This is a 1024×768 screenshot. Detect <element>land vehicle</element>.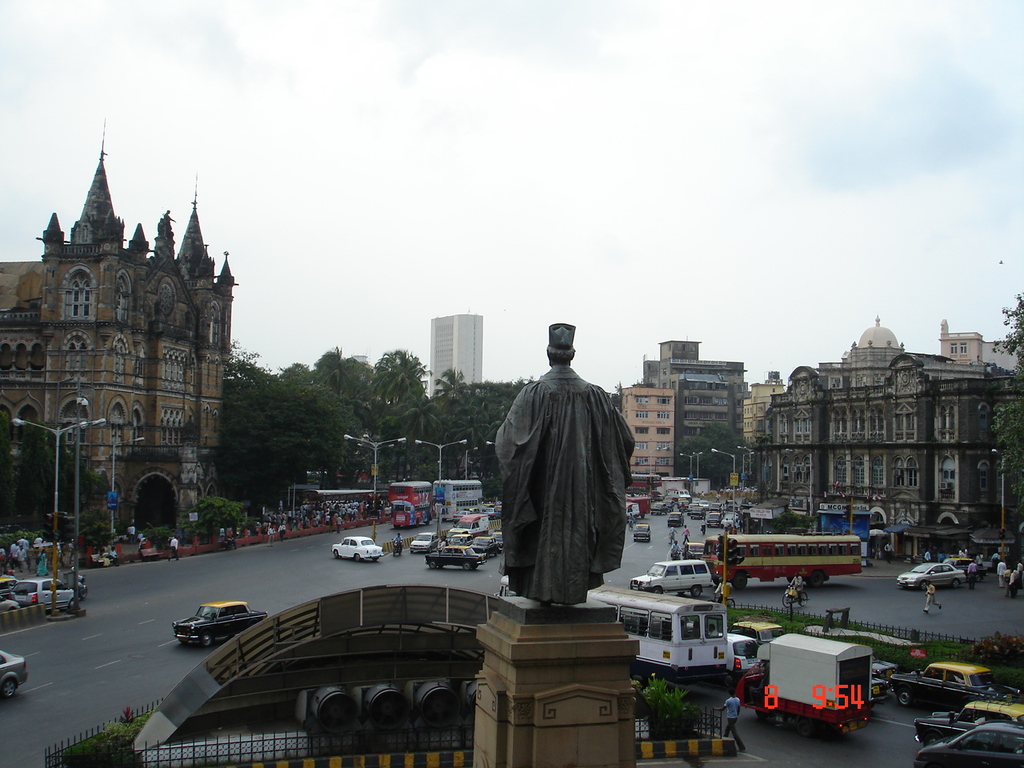
{"left": 490, "top": 529, "right": 506, "bottom": 549}.
